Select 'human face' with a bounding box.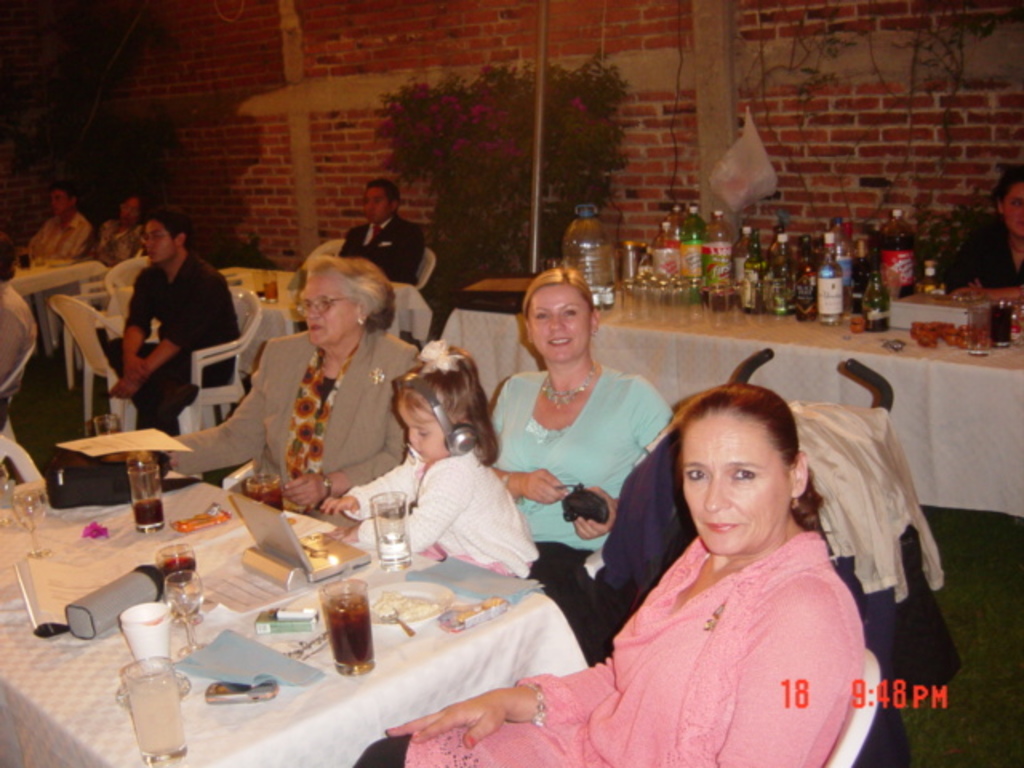
left=357, top=182, right=392, bottom=222.
